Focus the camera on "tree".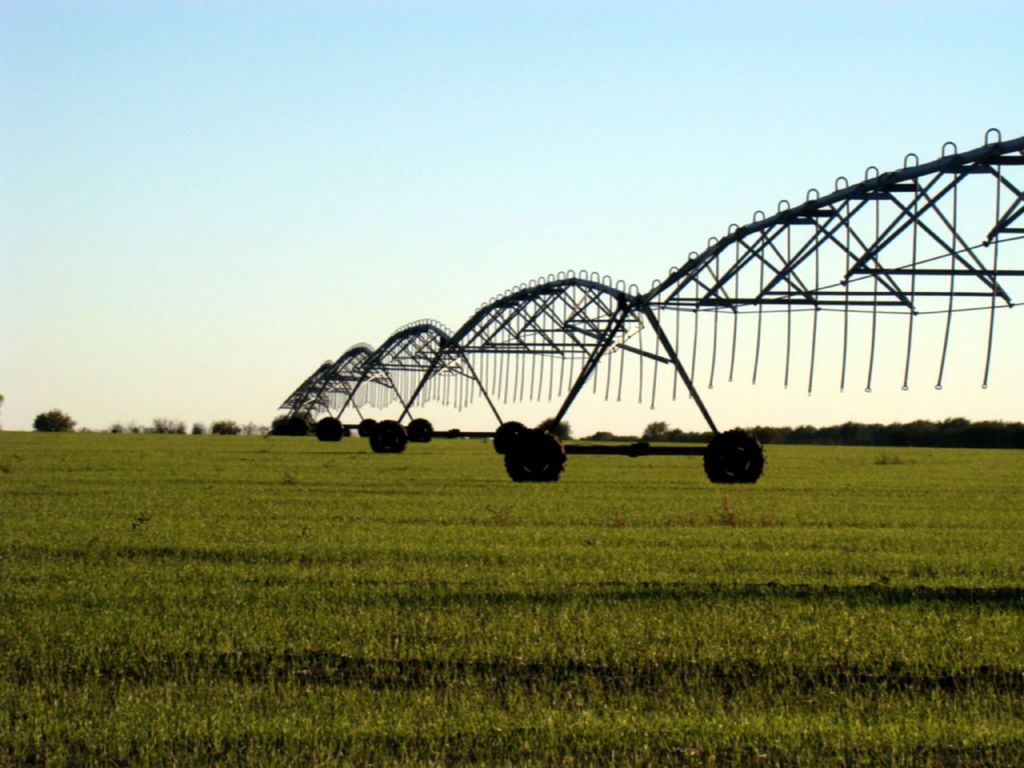
Focus region: detection(705, 426, 761, 483).
